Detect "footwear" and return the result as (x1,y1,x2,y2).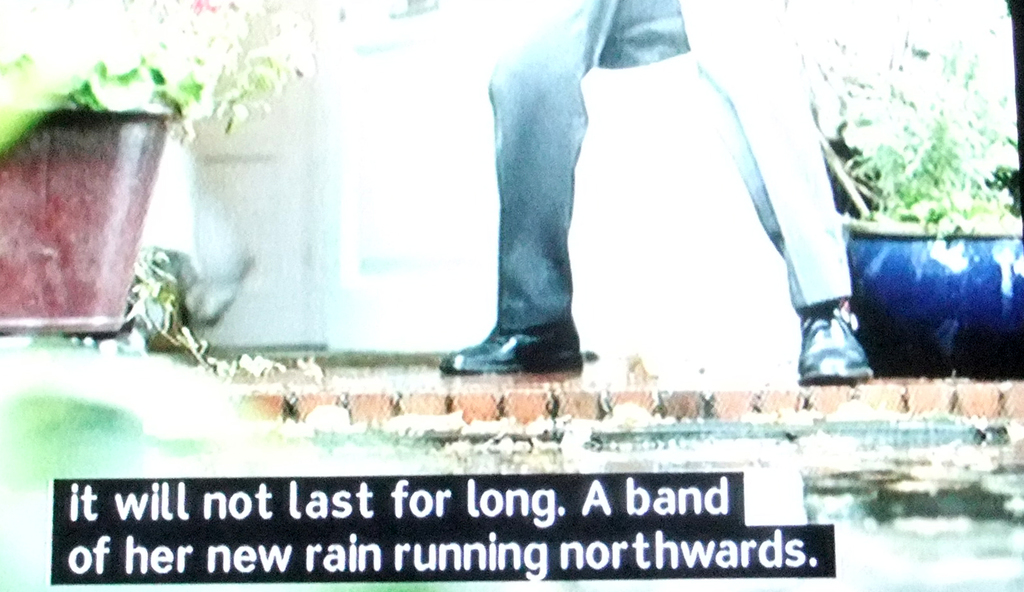
(440,317,582,374).
